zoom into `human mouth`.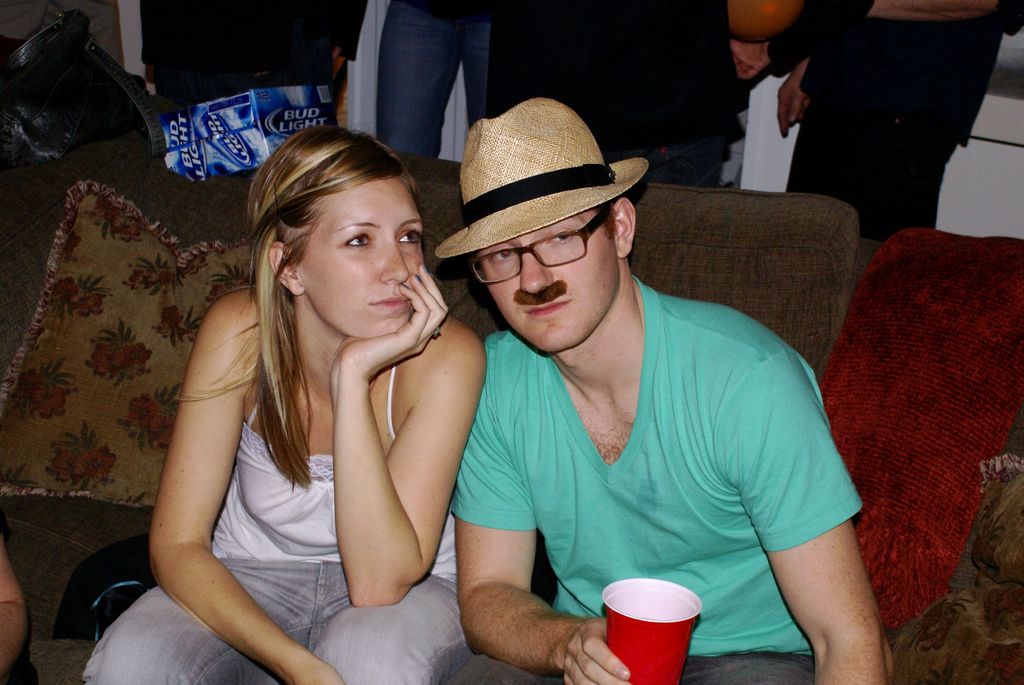
Zoom target: x1=521 y1=299 x2=573 y2=321.
